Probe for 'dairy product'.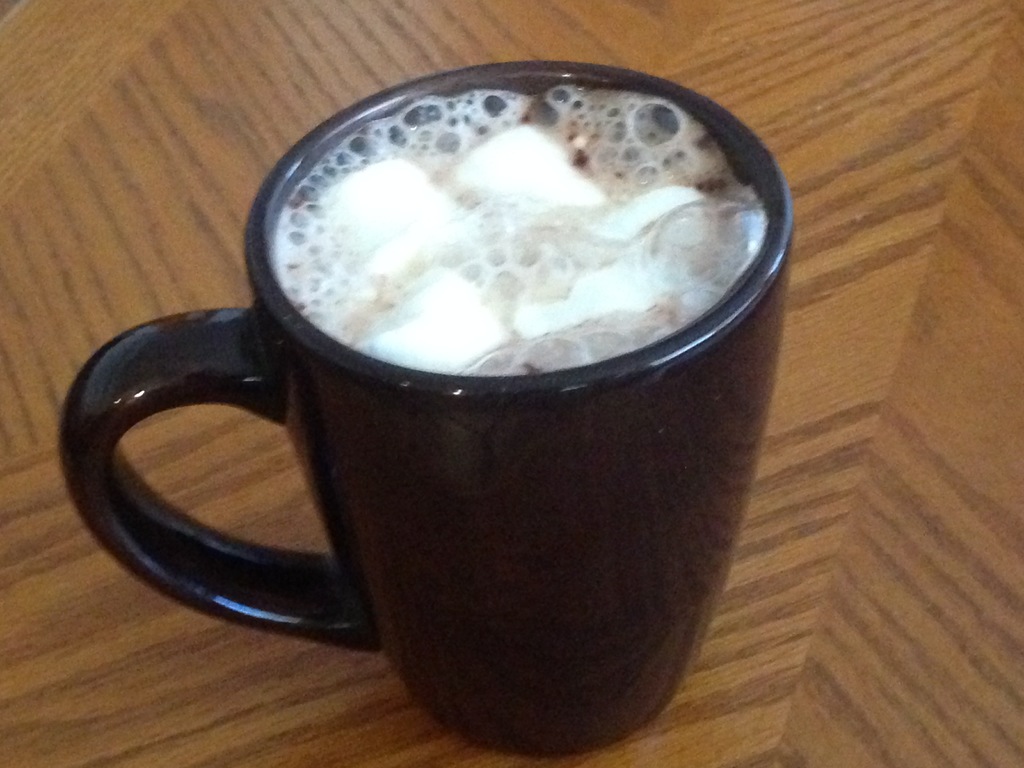
Probe result: l=308, t=68, r=763, b=396.
